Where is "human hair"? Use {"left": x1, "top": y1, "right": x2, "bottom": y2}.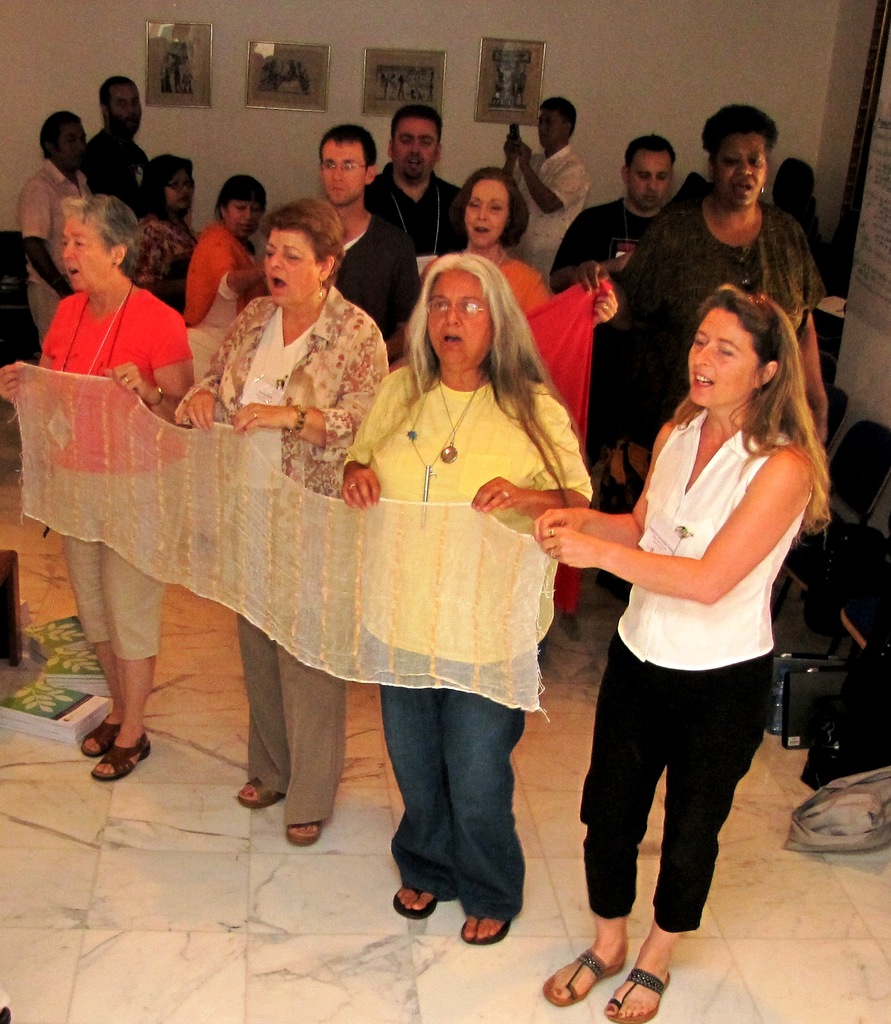
{"left": 212, "top": 173, "right": 259, "bottom": 221}.
